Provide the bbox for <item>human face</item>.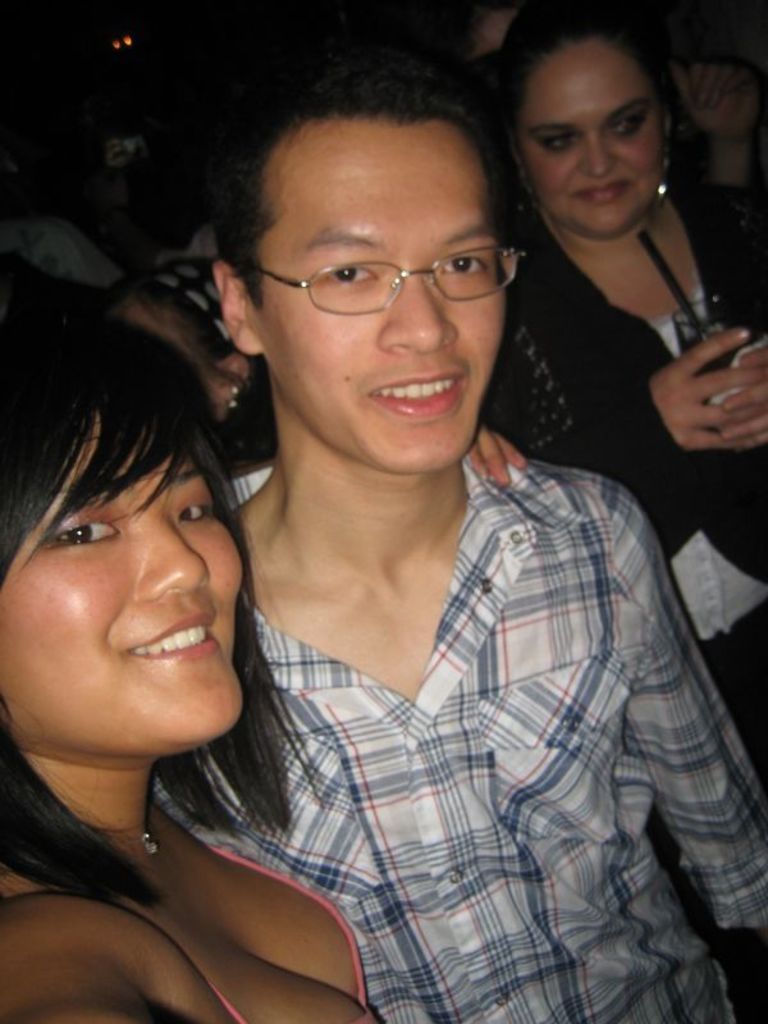
<box>0,407,239,736</box>.
